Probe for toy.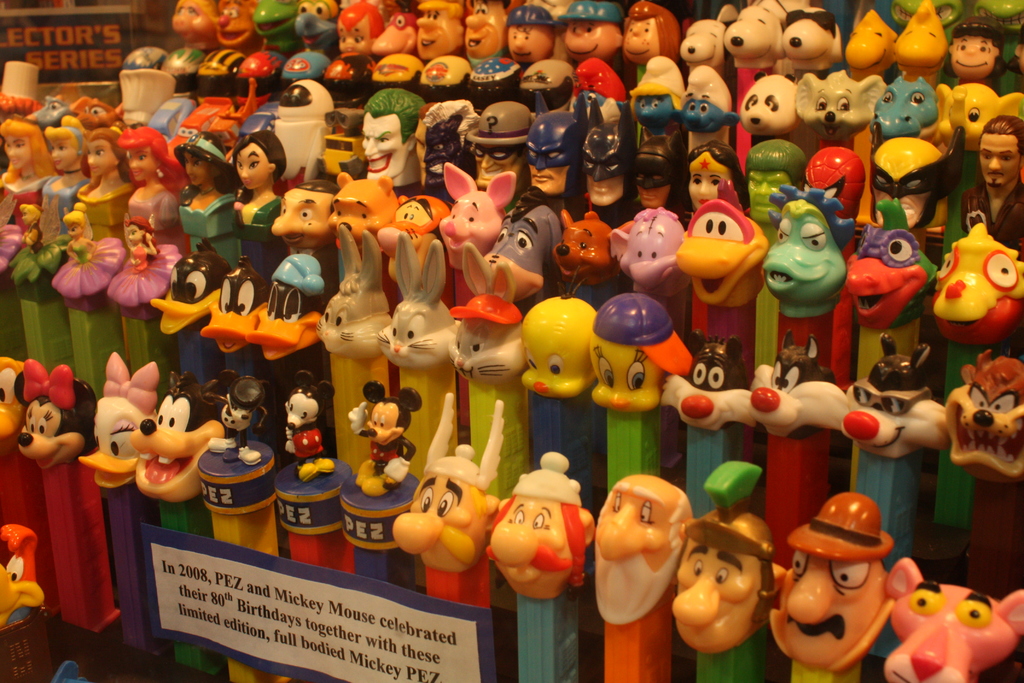
Probe result: [x1=396, y1=393, x2=507, y2=583].
